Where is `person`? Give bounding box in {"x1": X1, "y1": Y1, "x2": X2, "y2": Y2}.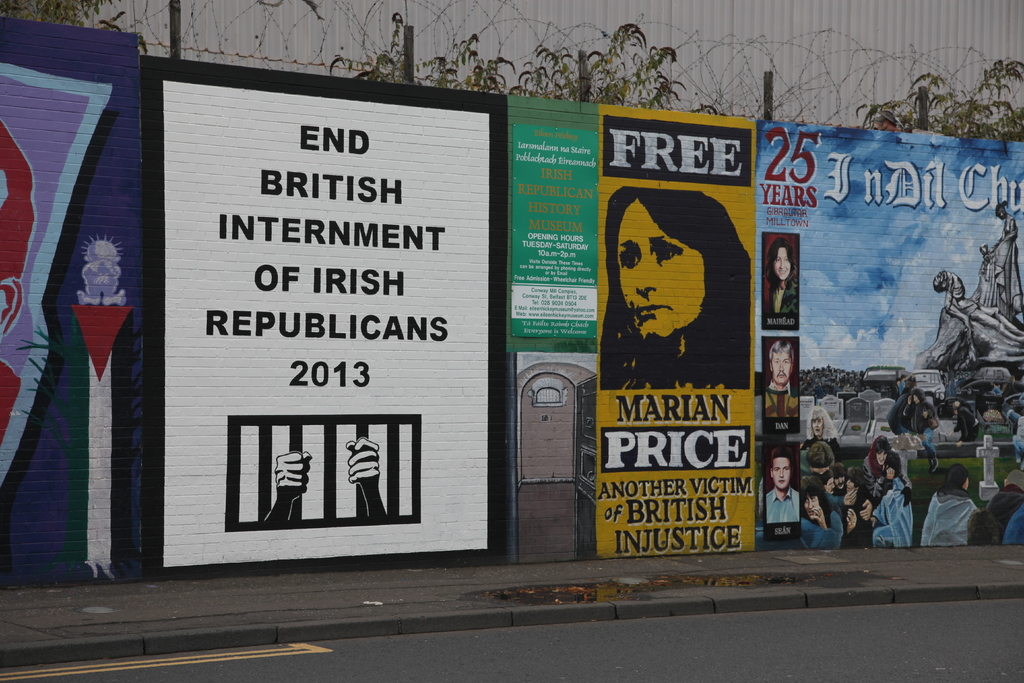
{"x1": 765, "y1": 446, "x2": 800, "y2": 522}.
